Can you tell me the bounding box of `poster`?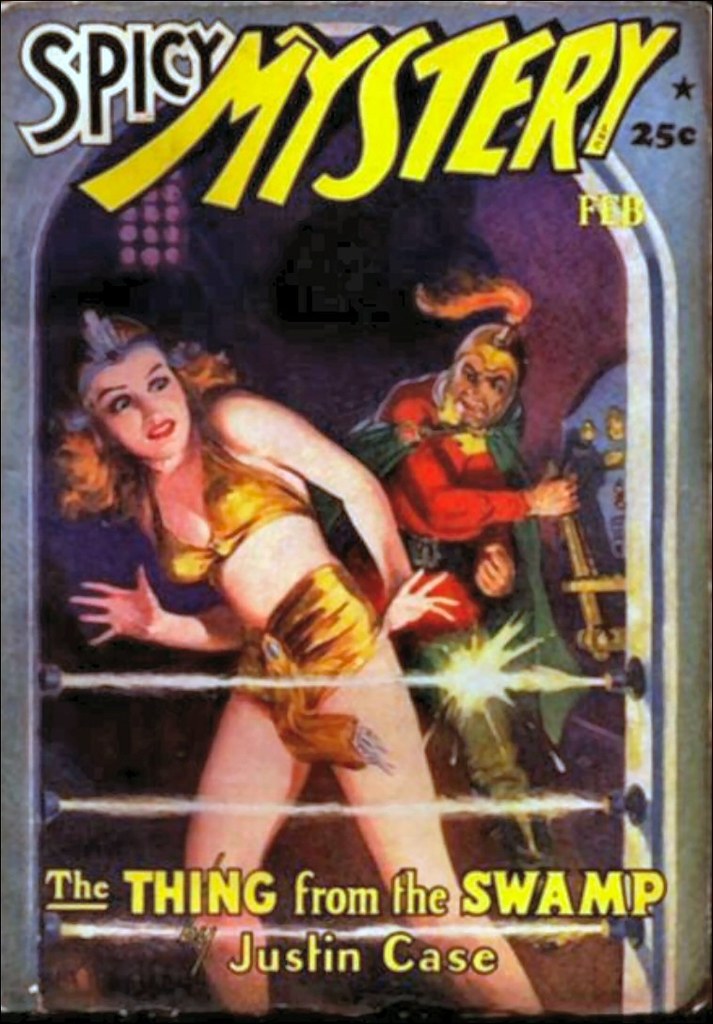
x1=0 y1=0 x2=712 y2=1007.
